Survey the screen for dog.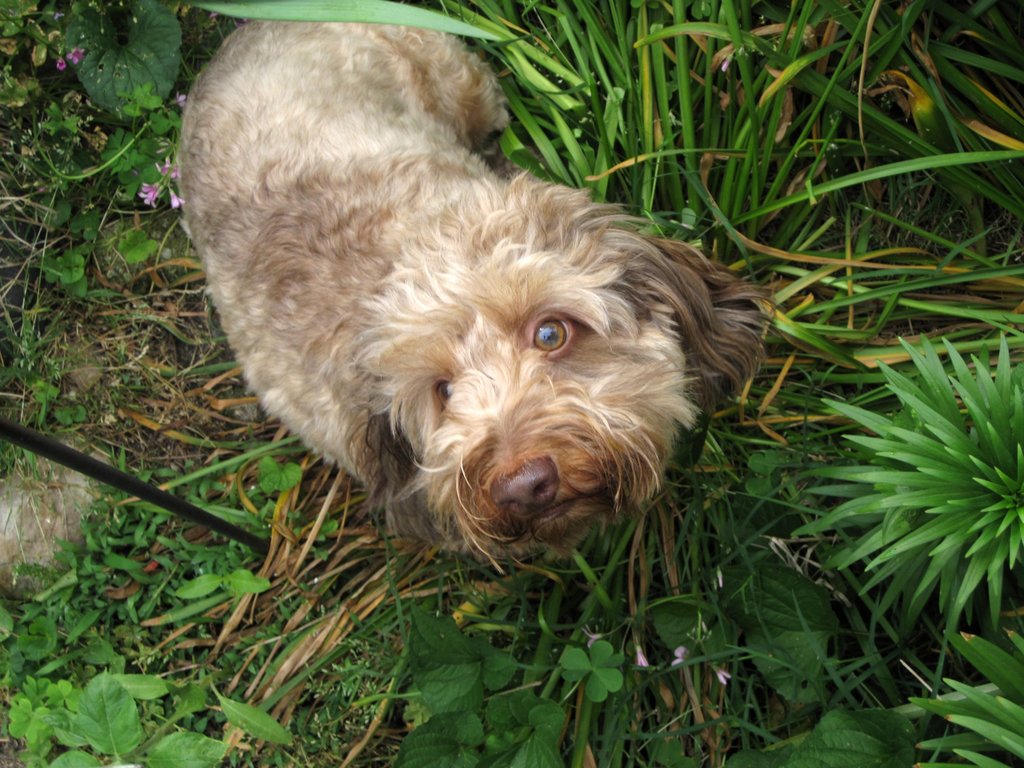
Survey found: box=[178, 17, 777, 563].
